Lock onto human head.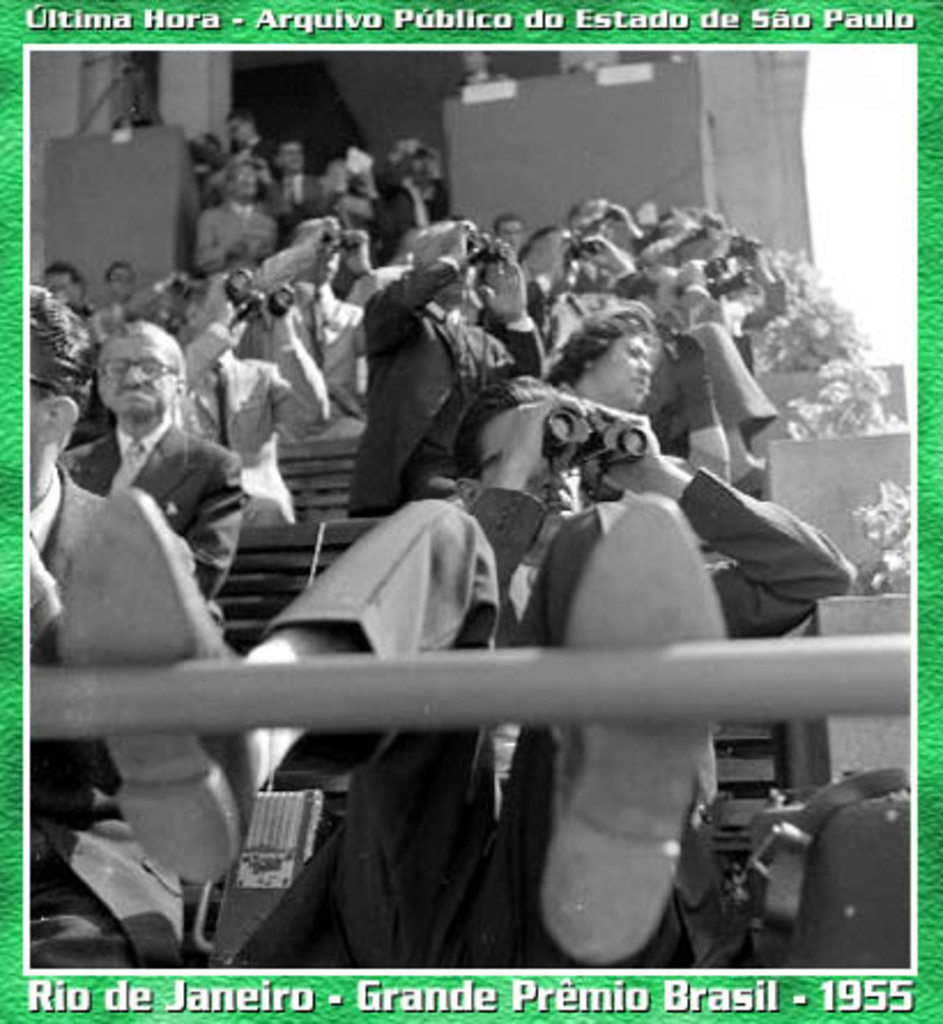
Locked: 453 375 591 568.
